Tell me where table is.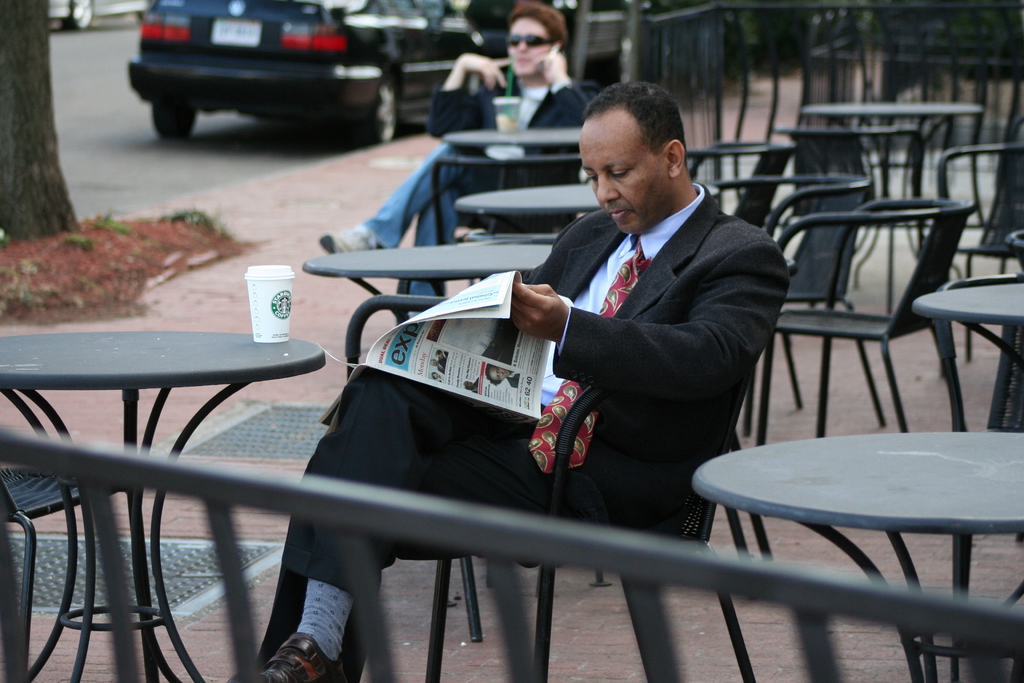
table is at l=446, t=126, r=588, b=186.
